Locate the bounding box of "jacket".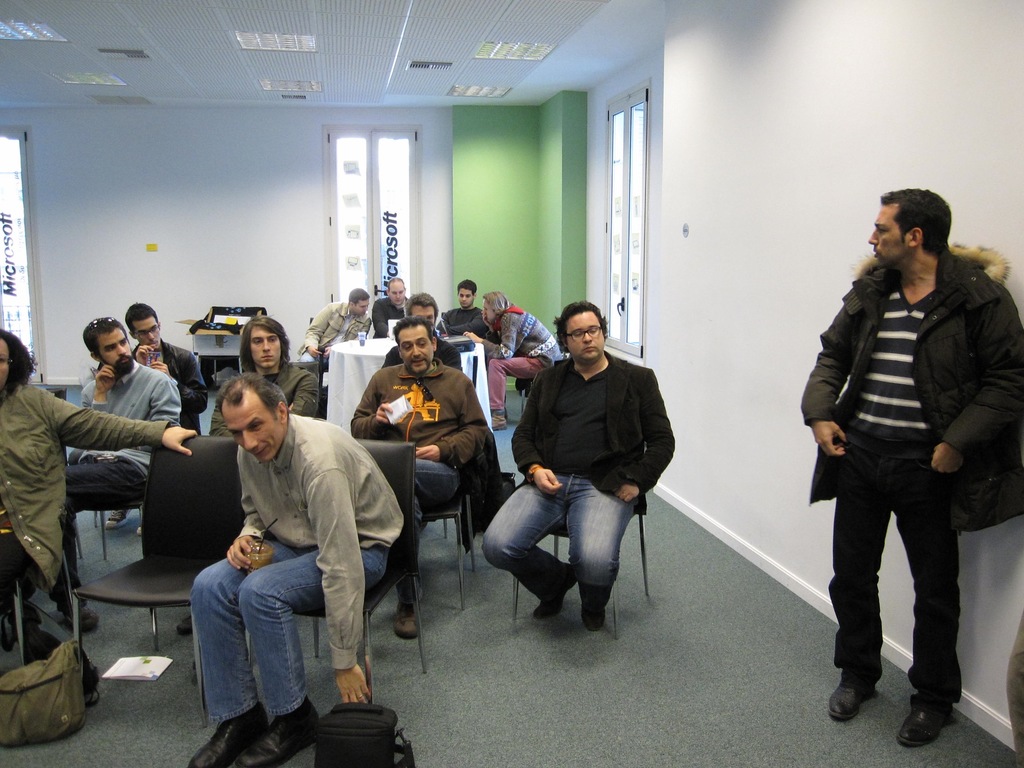
Bounding box: x1=790, y1=237, x2=1023, y2=536.
